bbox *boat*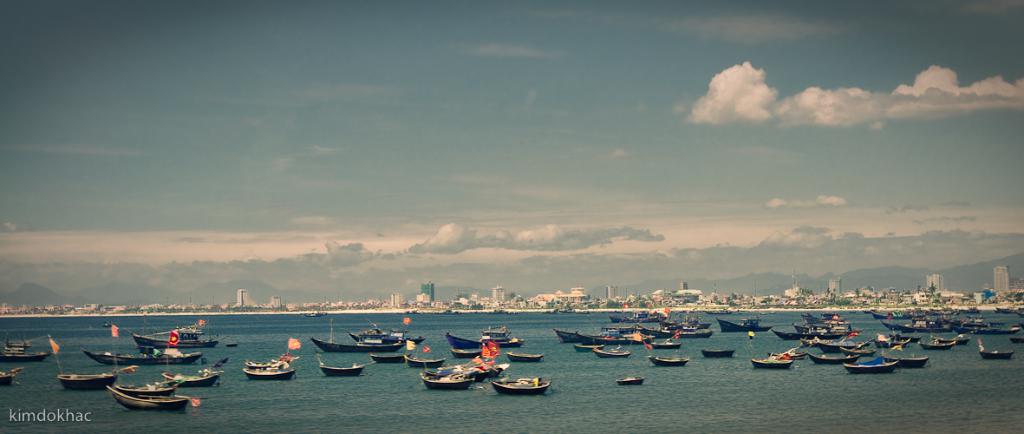
region(881, 352, 929, 366)
